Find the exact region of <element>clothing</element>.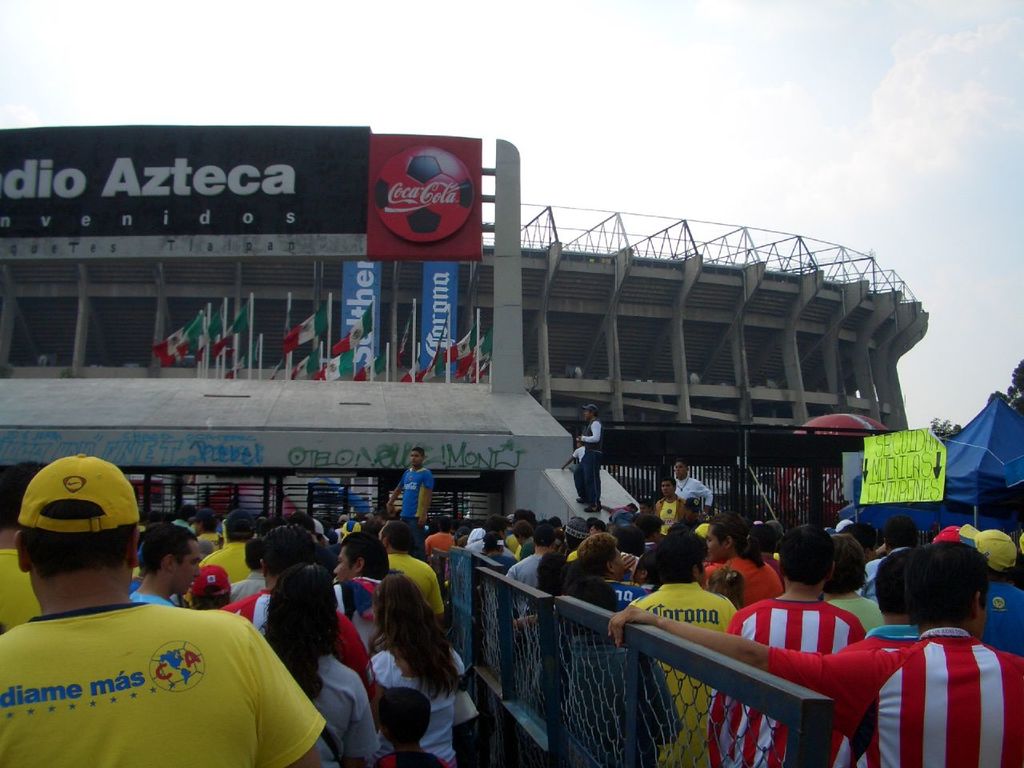
Exact region: rect(226, 571, 263, 598).
